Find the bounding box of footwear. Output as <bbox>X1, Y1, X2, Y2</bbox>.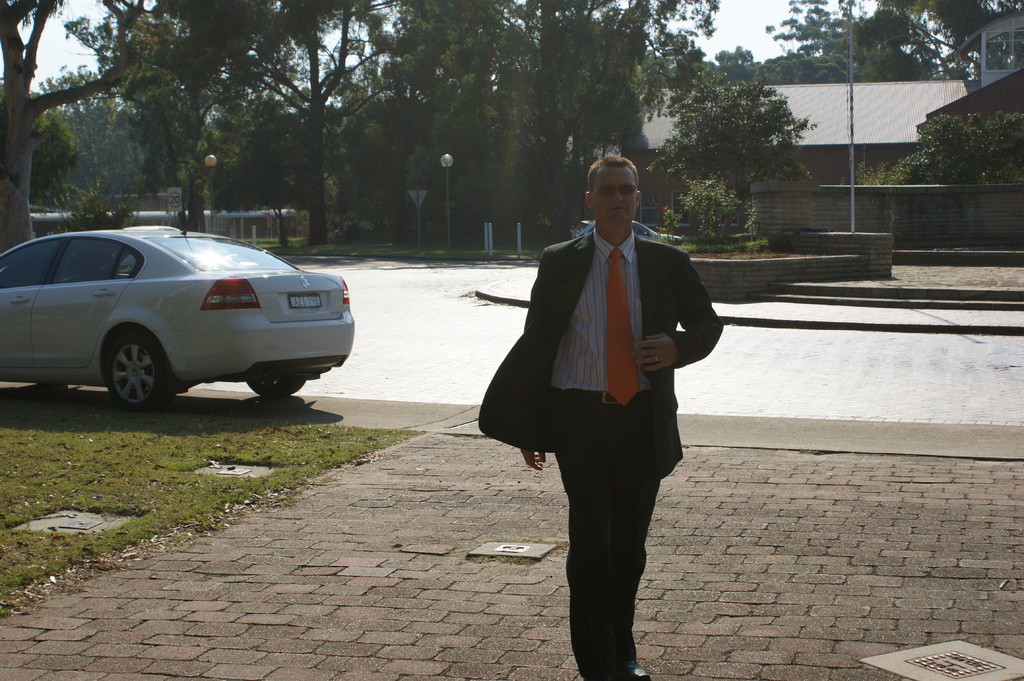
<bbox>626, 659, 652, 680</bbox>.
